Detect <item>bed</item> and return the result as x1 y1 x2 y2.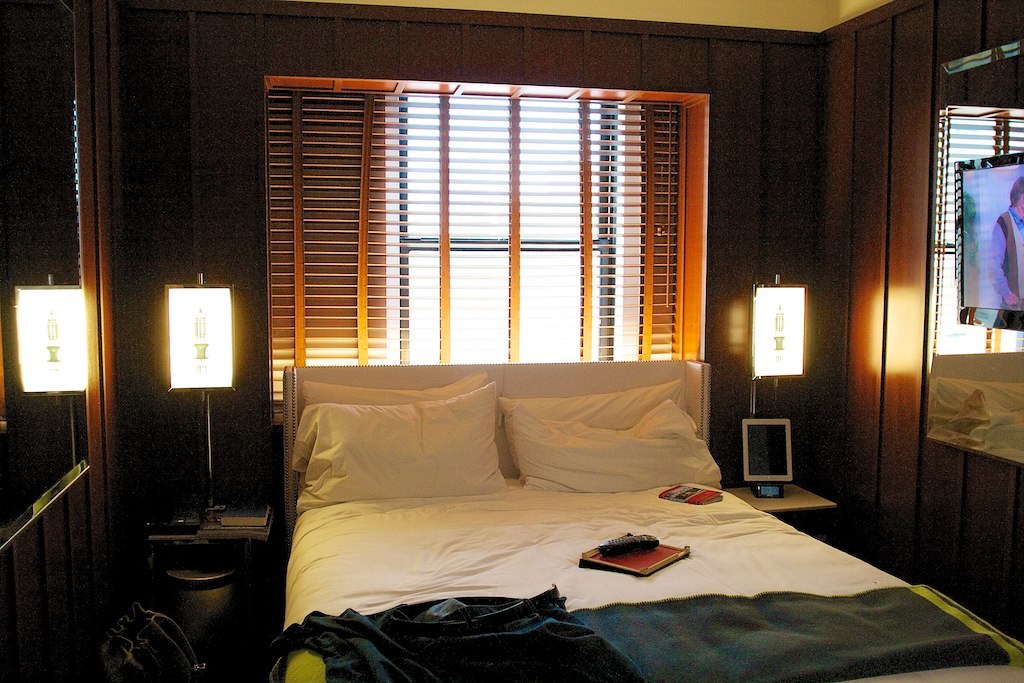
276 361 1023 682.
